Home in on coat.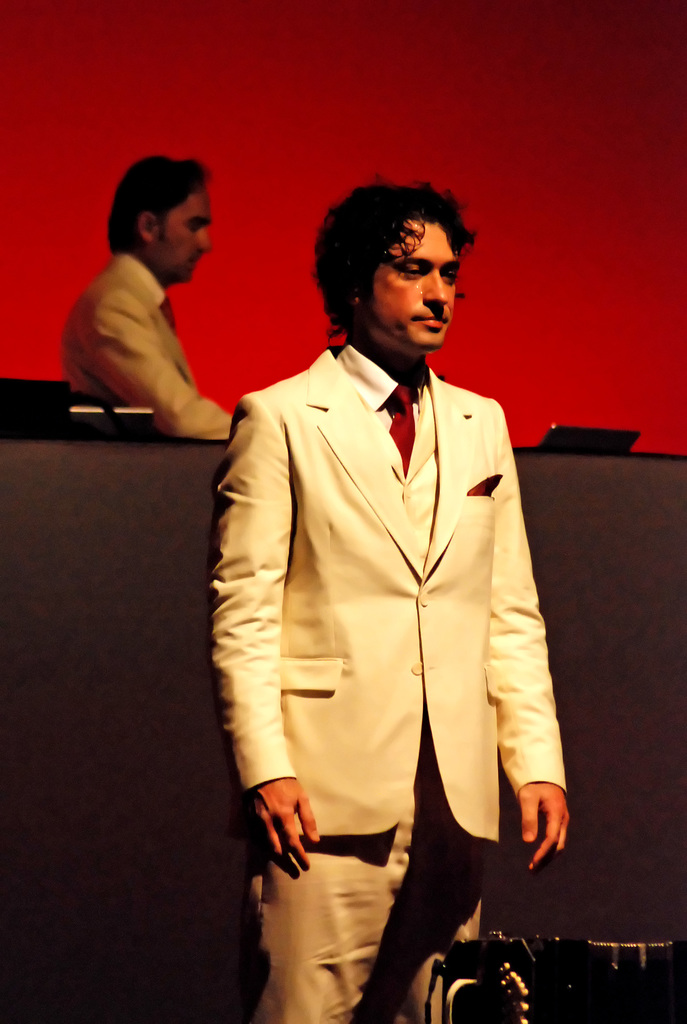
Homed in at (left=47, top=246, right=226, bottom=430).
